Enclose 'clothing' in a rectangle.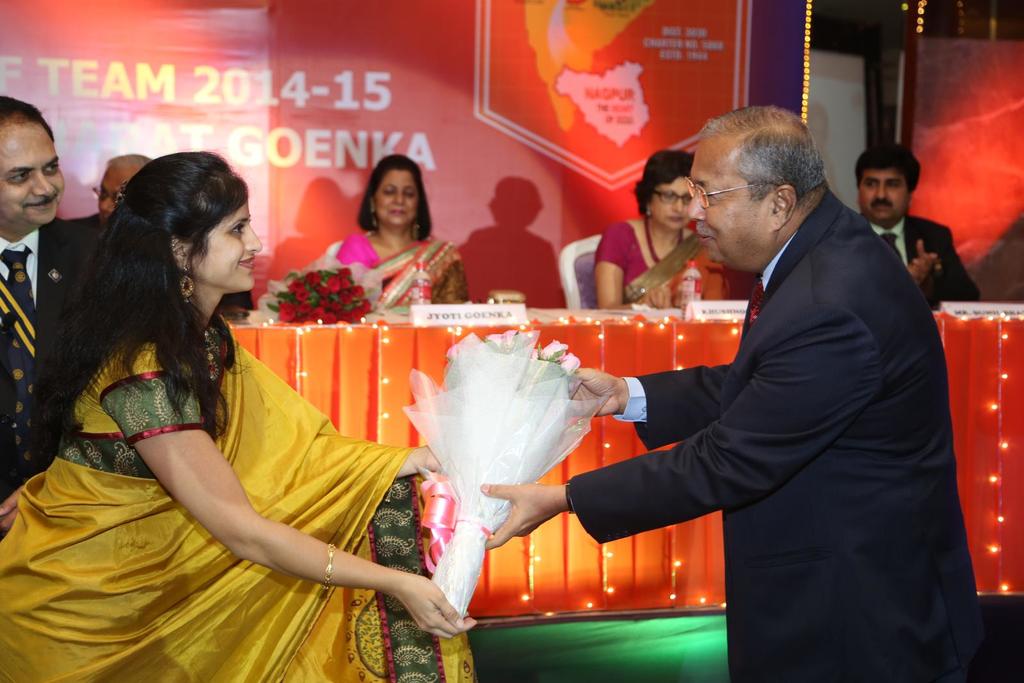
(570,177,986,681).
